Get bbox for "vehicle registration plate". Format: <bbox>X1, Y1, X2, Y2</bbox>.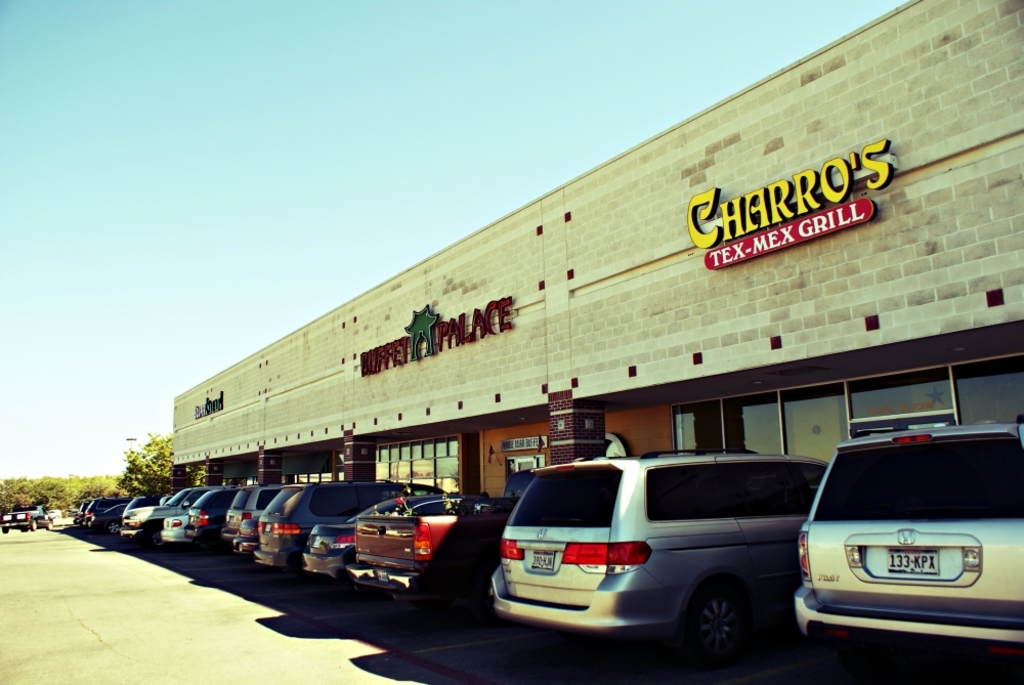
<bbox>527, 553, 551, 574</bbox>.
